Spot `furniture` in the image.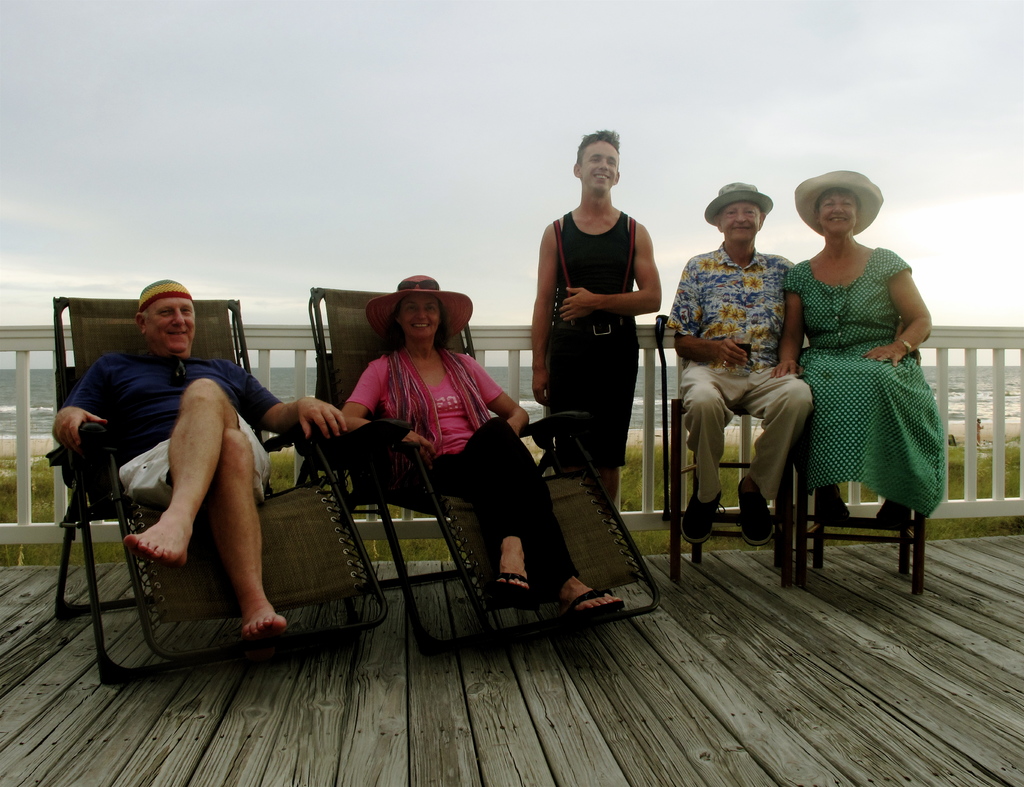
`furniture` found at [668, 395, 793, 584].
